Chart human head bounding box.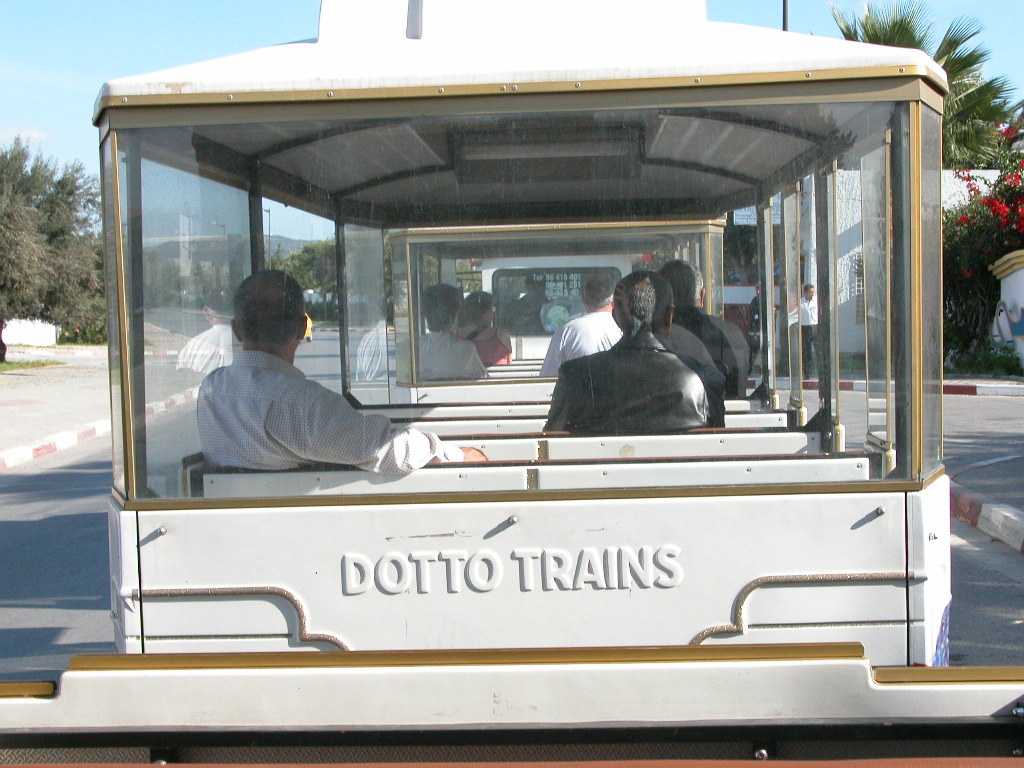
Charted: bbox(217, 272, 305, 358).
